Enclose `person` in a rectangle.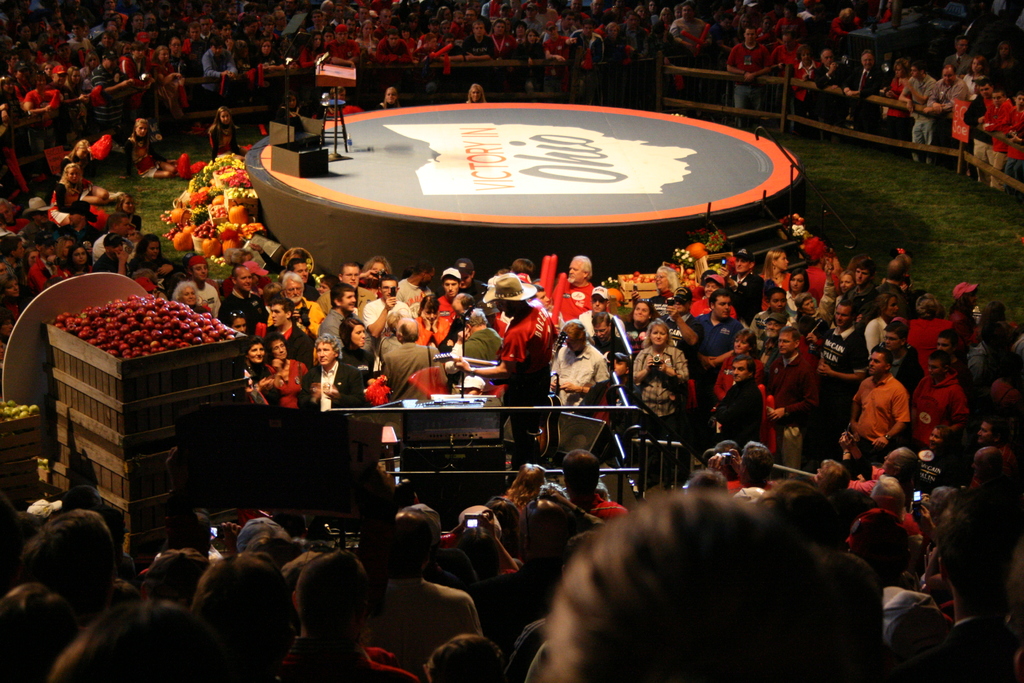
bbox=[559, 311, 614, 431].
